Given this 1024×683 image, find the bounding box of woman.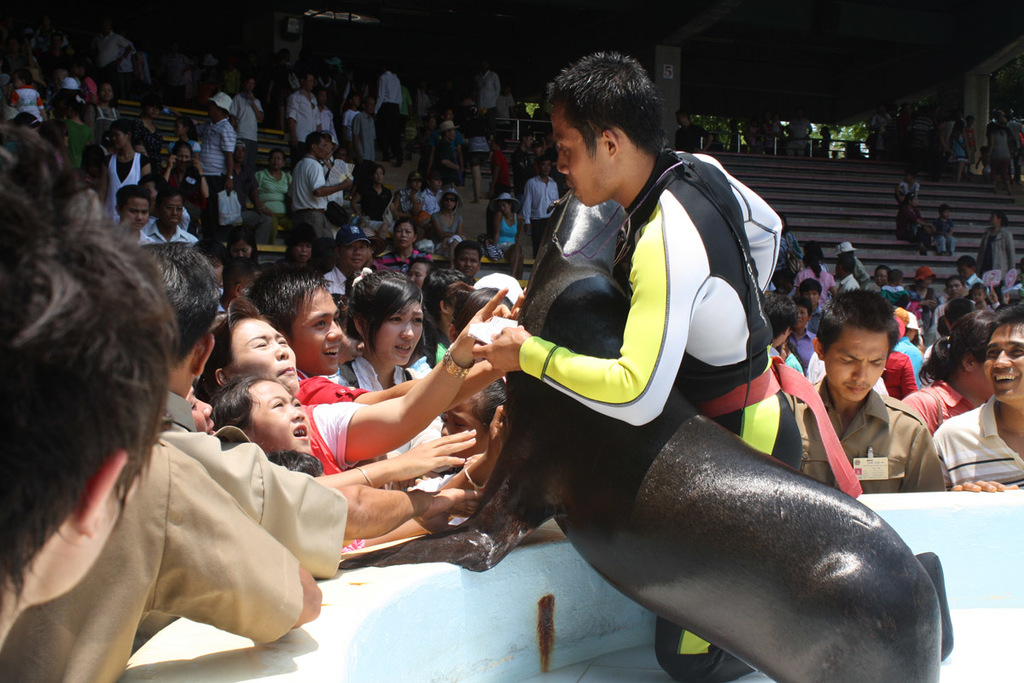
[left=333, top=270, right=445, bottom=466].
